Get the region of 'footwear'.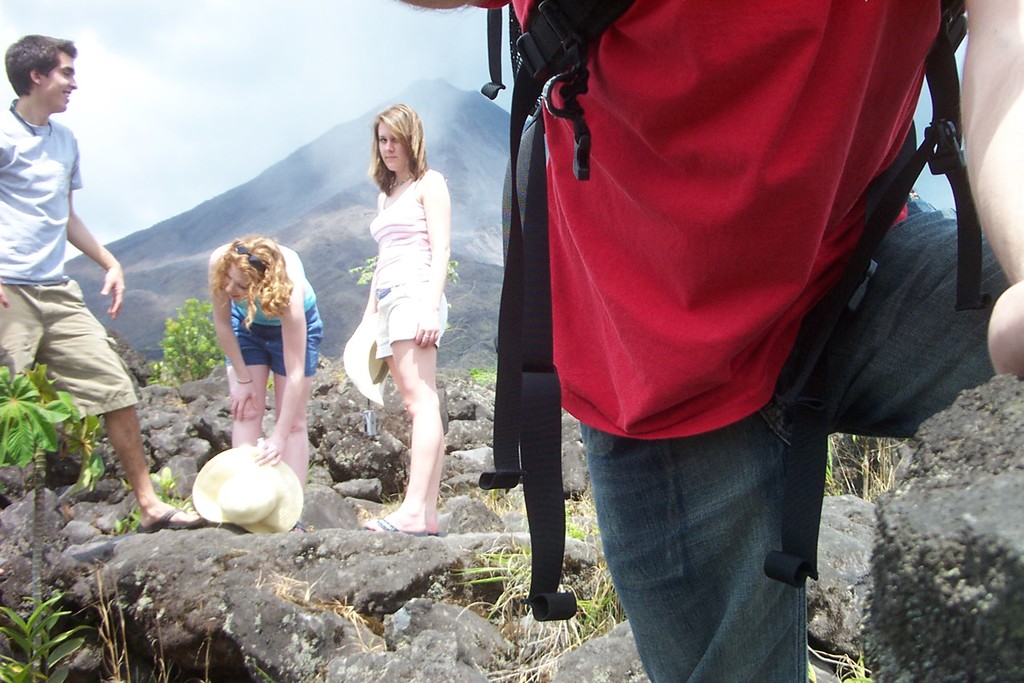
(139, 505, 207, 526).
